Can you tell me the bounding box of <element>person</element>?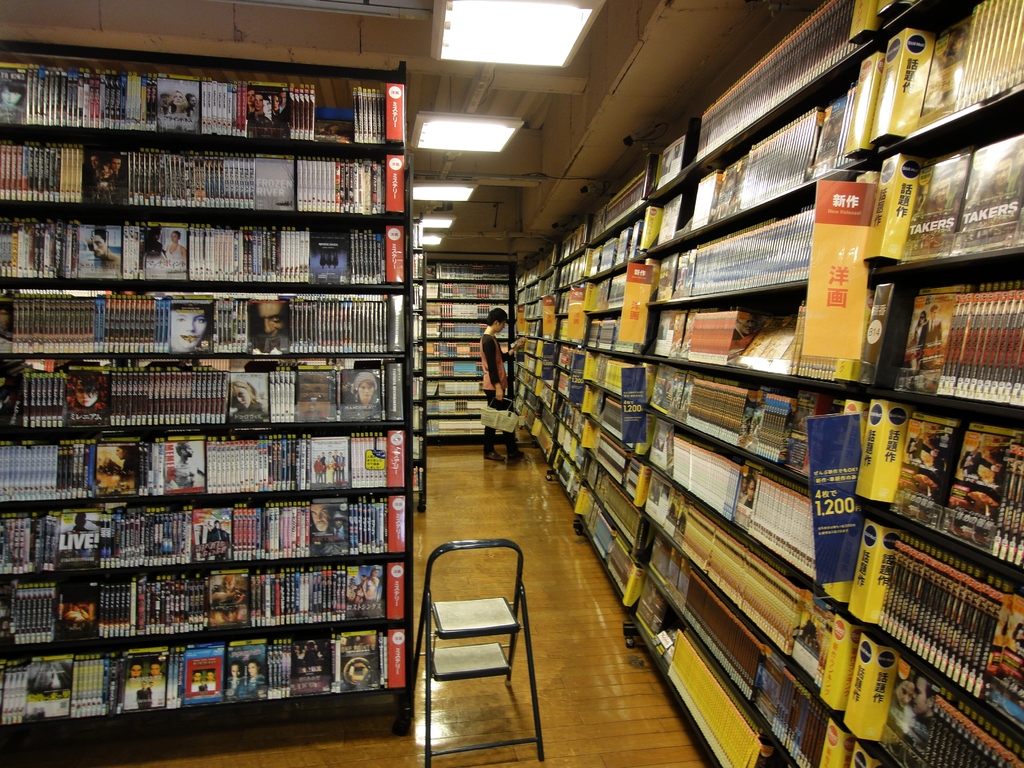
x1=477 y1=310 x2=524 y2=465.
